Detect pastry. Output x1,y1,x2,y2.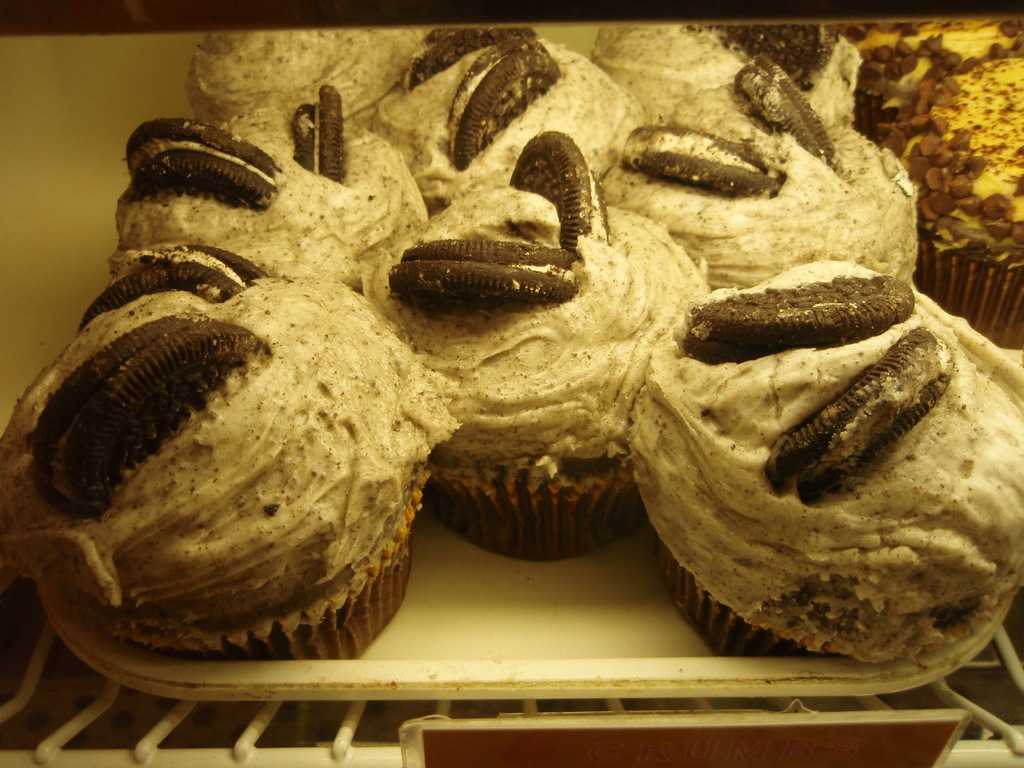
625,254,1023,668.
